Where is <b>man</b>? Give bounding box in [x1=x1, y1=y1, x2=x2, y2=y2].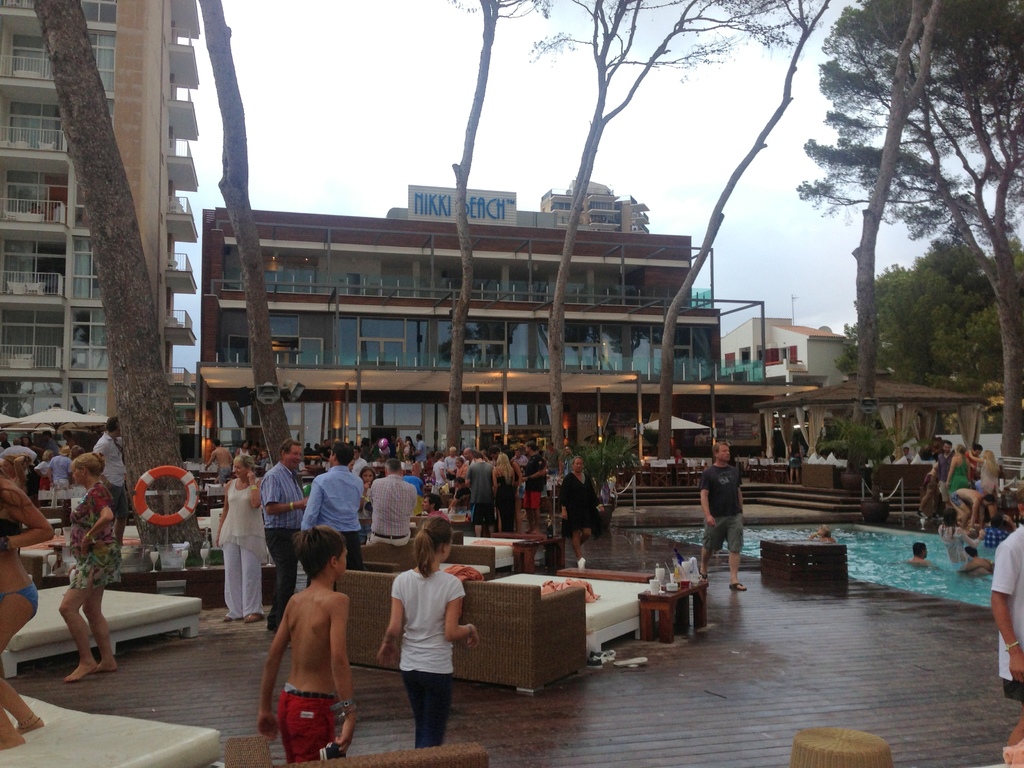
[x1=257, y1=450, x2=273, y2=477].
